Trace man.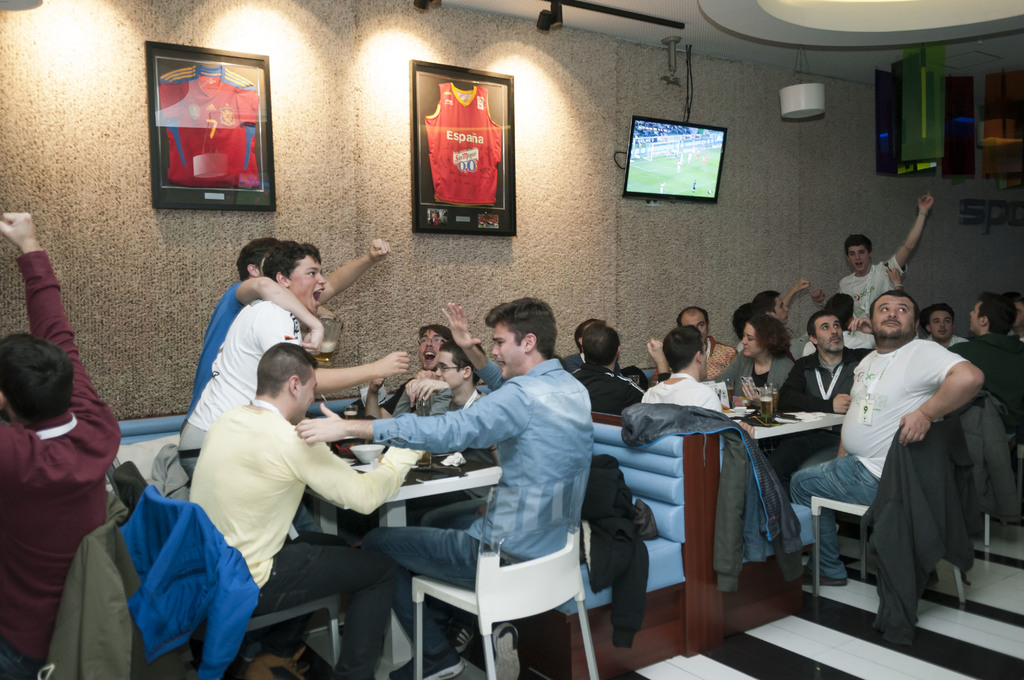
Traced to pyautogui.locateOnScreen(412, 342, 488, 497).
